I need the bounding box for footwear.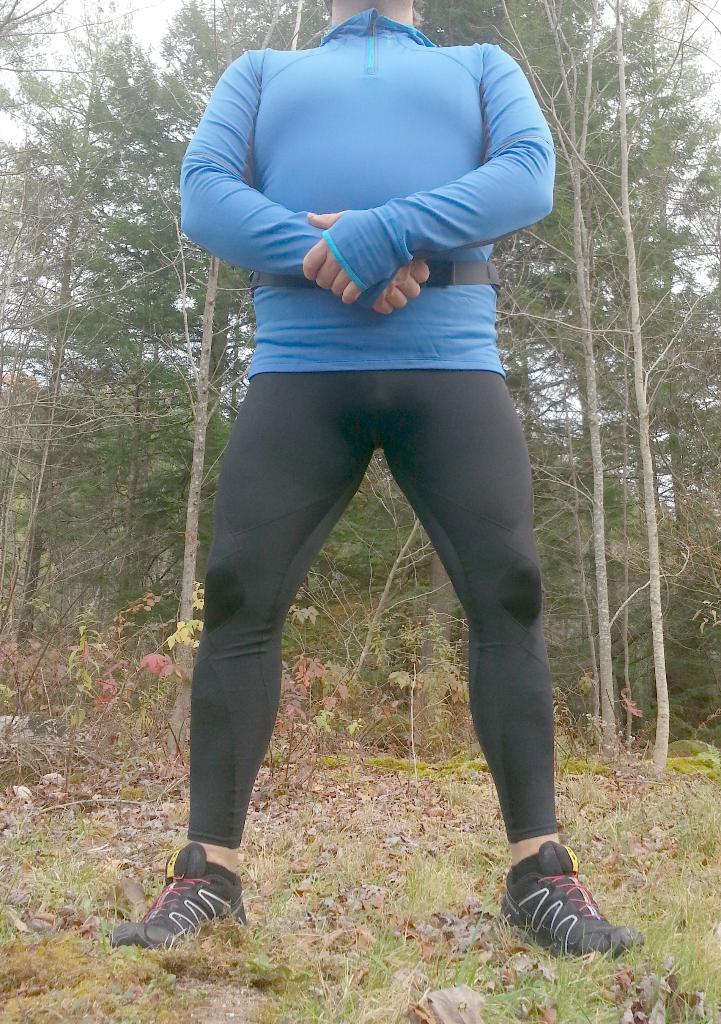
Here it is: 111:844:250:953.
